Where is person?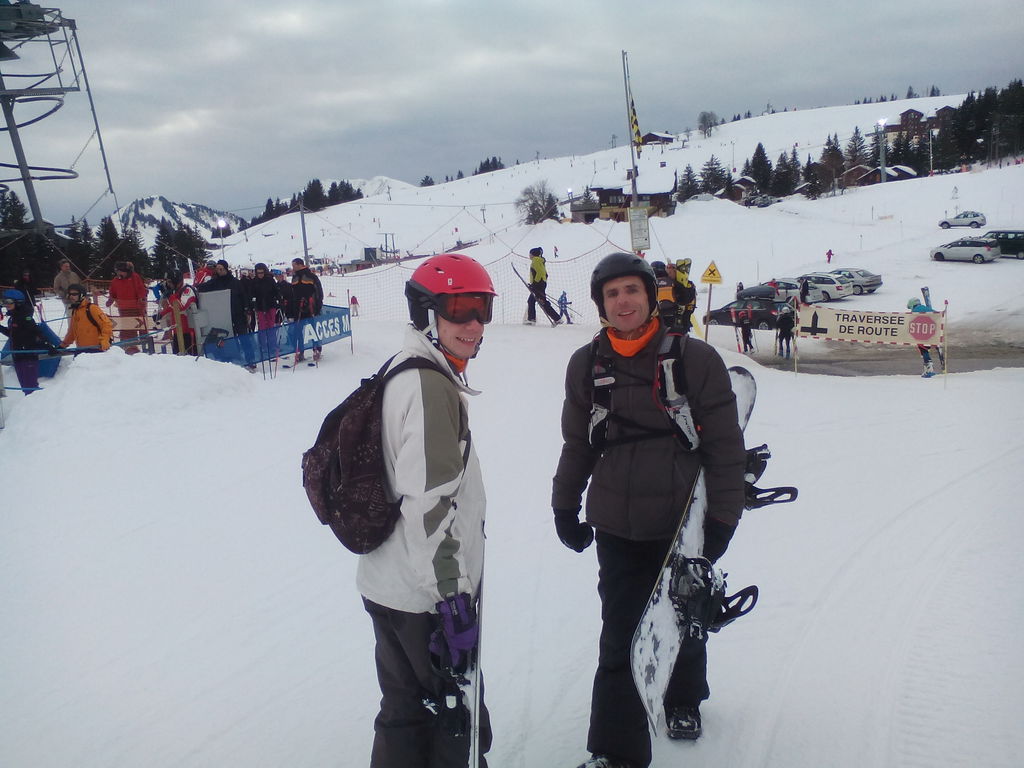
(244,257,282,367).
